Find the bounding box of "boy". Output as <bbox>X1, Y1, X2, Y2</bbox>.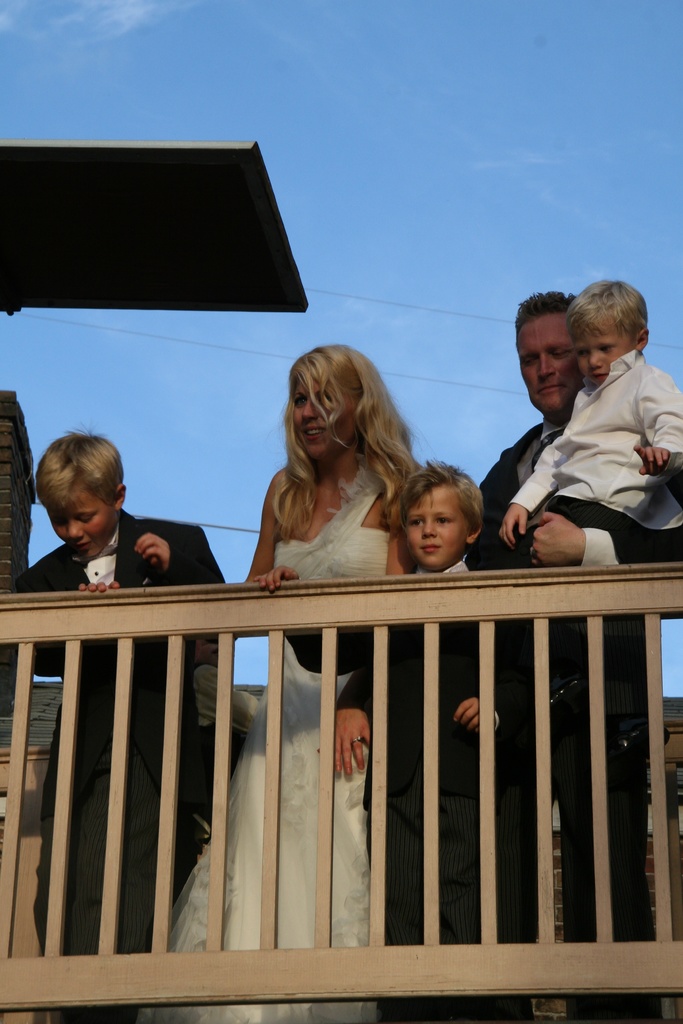
<bbox>495, 278, 682, 579</bbox>.
